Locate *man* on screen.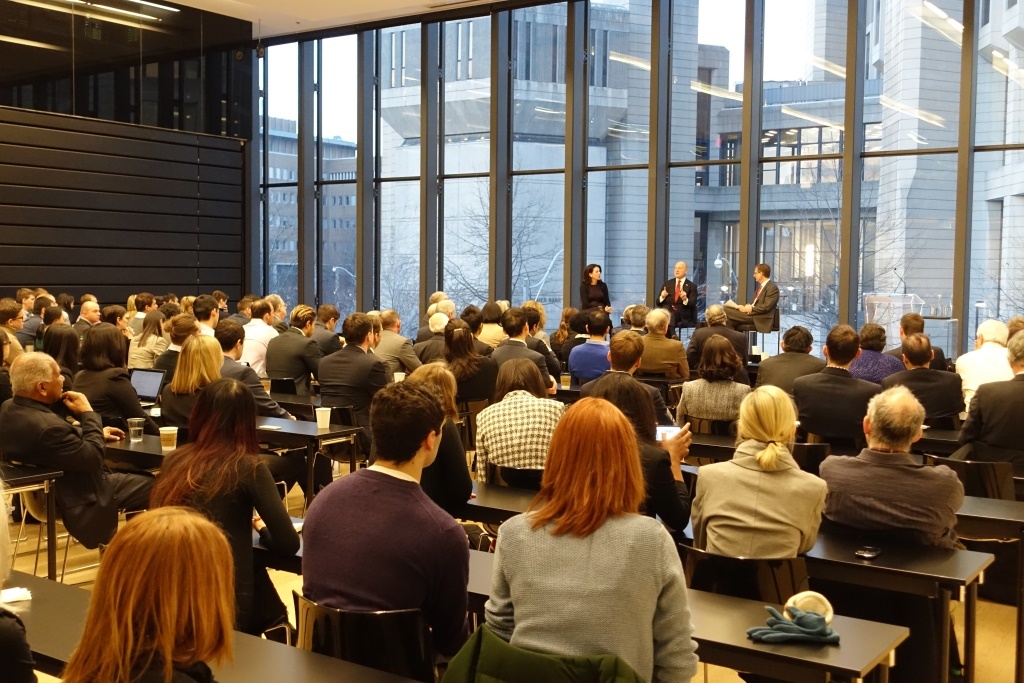
On screen at l=578, t=338, r=676, b=429.
